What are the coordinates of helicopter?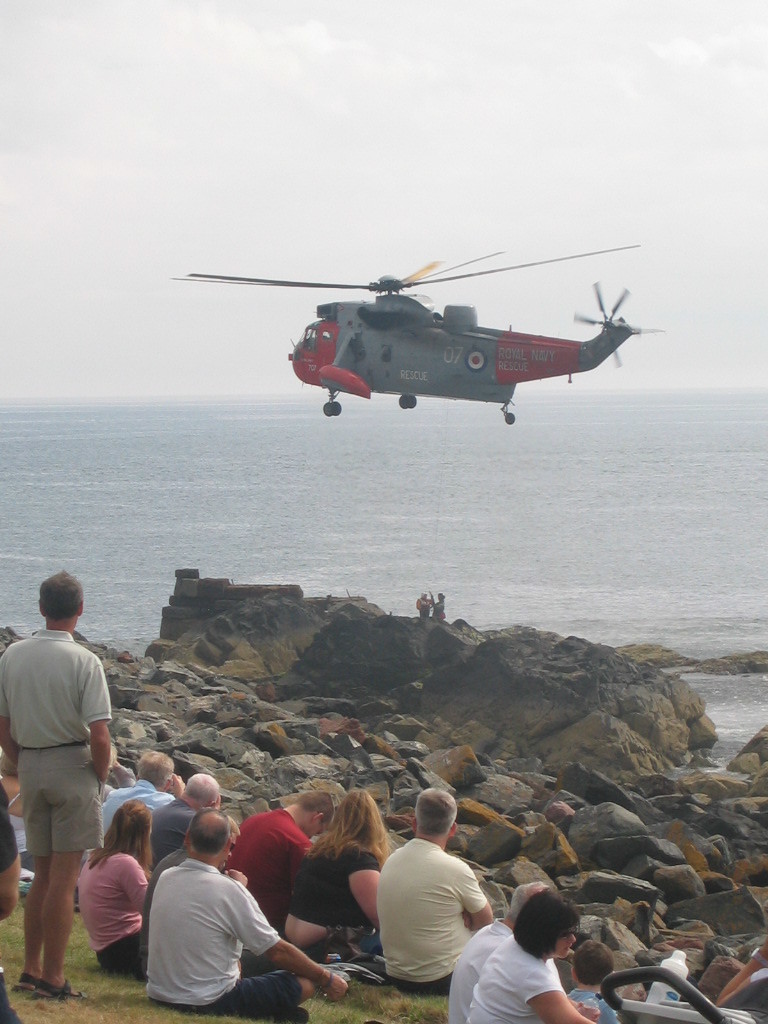
155 218 674 421.
